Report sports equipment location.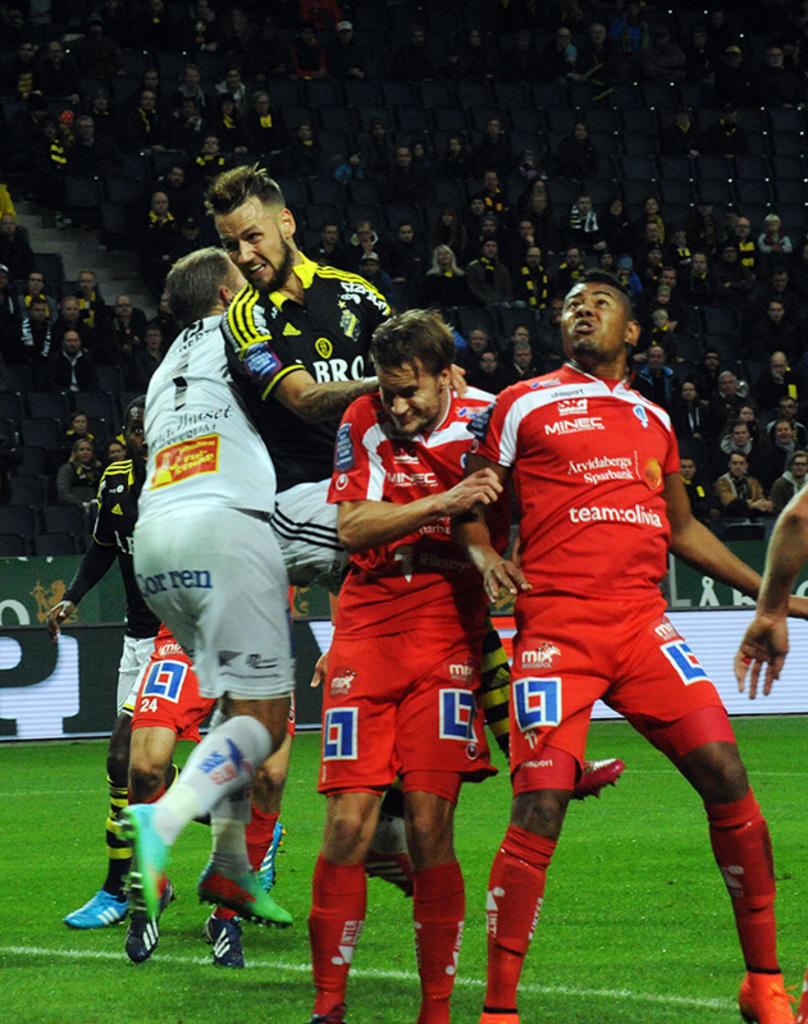
Report: box=[732, 965, 799, 1023].
